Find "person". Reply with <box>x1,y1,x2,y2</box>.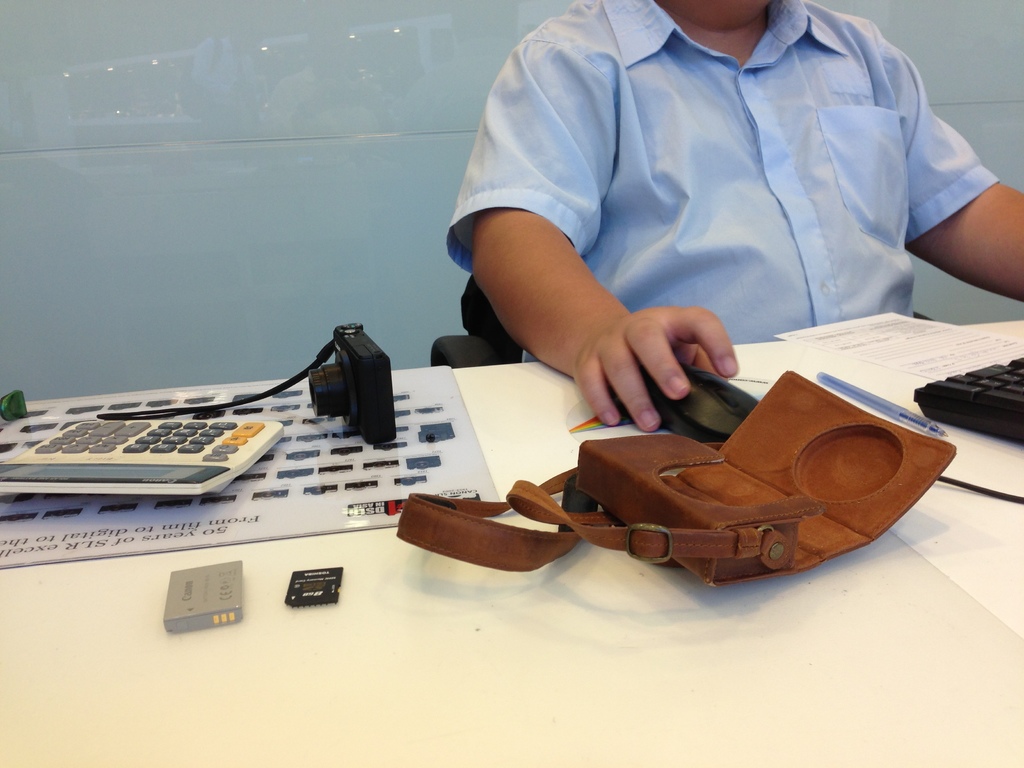
<box>445,0,1023,429</box>.
